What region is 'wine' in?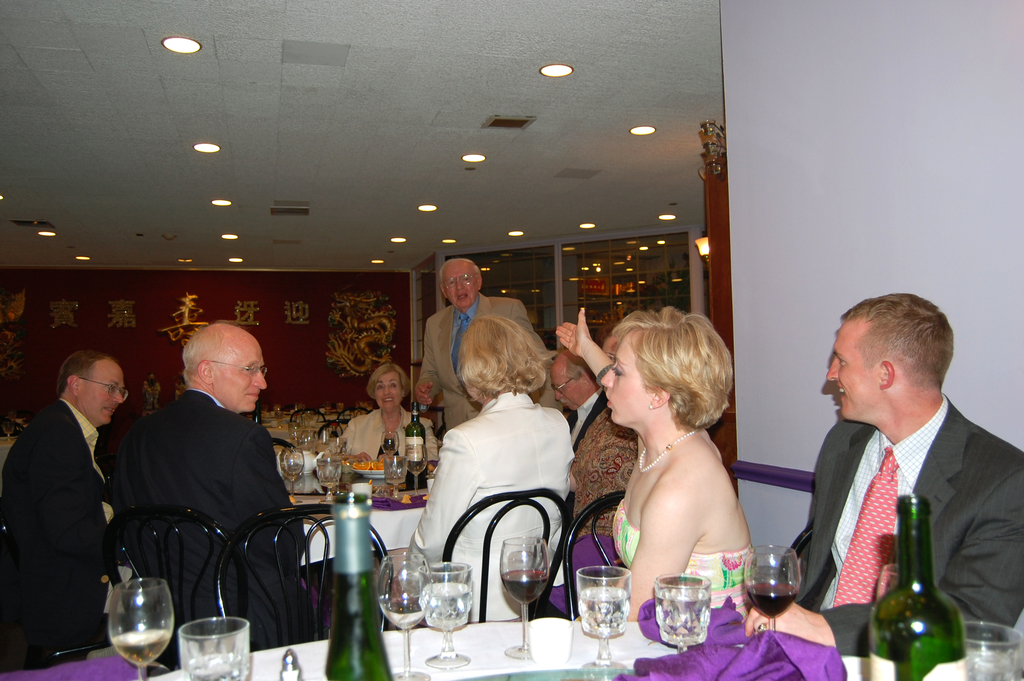
(x1=744, y1=576, x2=789, y2=619).
